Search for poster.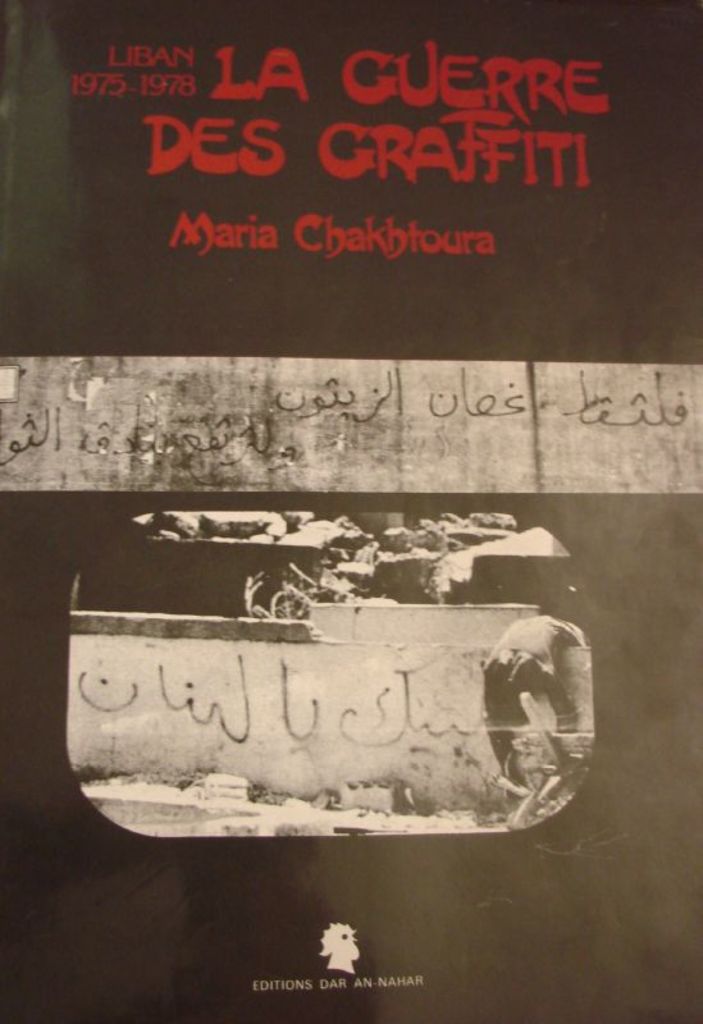
Found at (x1=0, y1=0, x2=702, y2=1023).
